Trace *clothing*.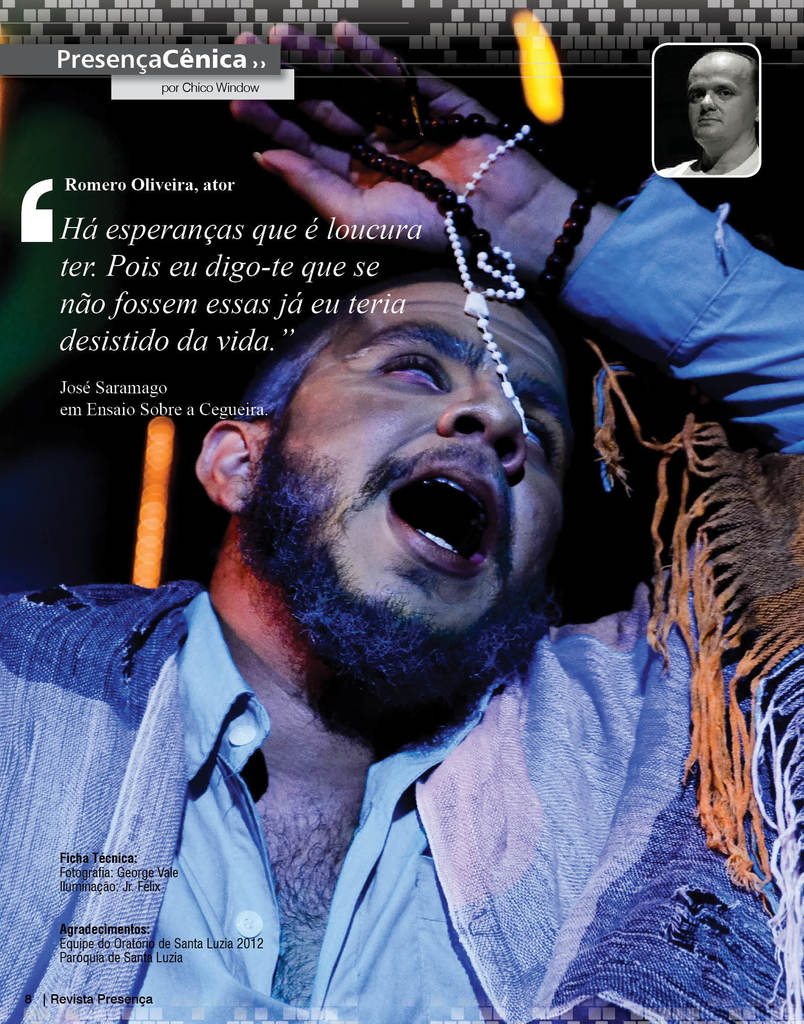
Traced to 660,145,758,173.
